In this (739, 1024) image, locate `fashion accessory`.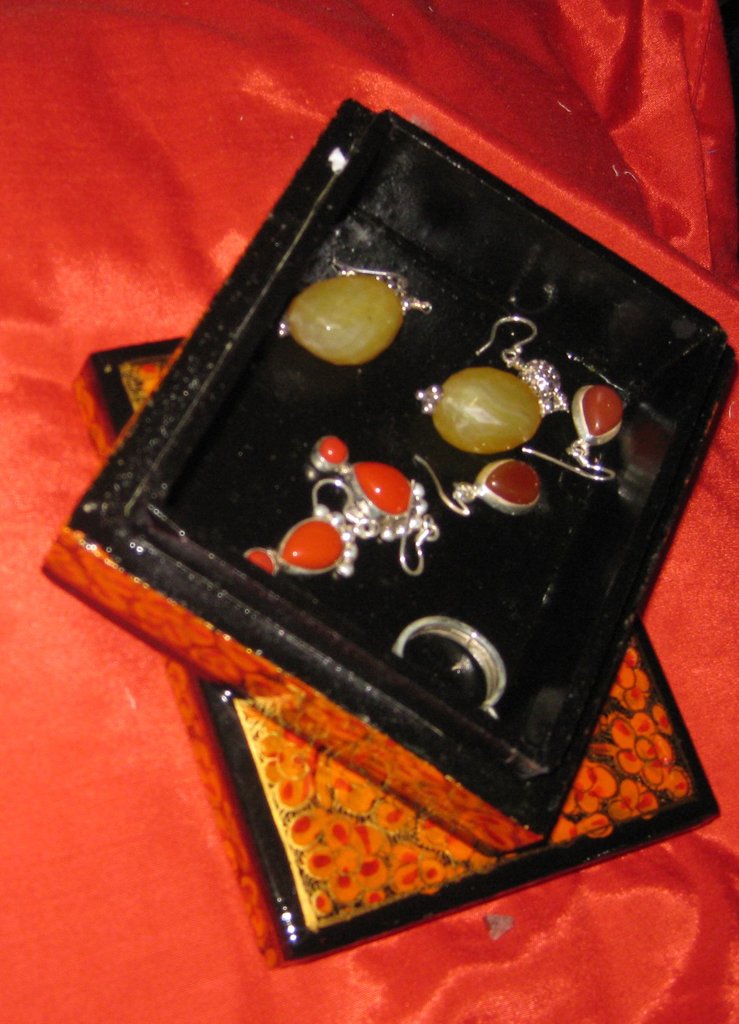
Bounding box: crop(415, 316, 570, 452).
